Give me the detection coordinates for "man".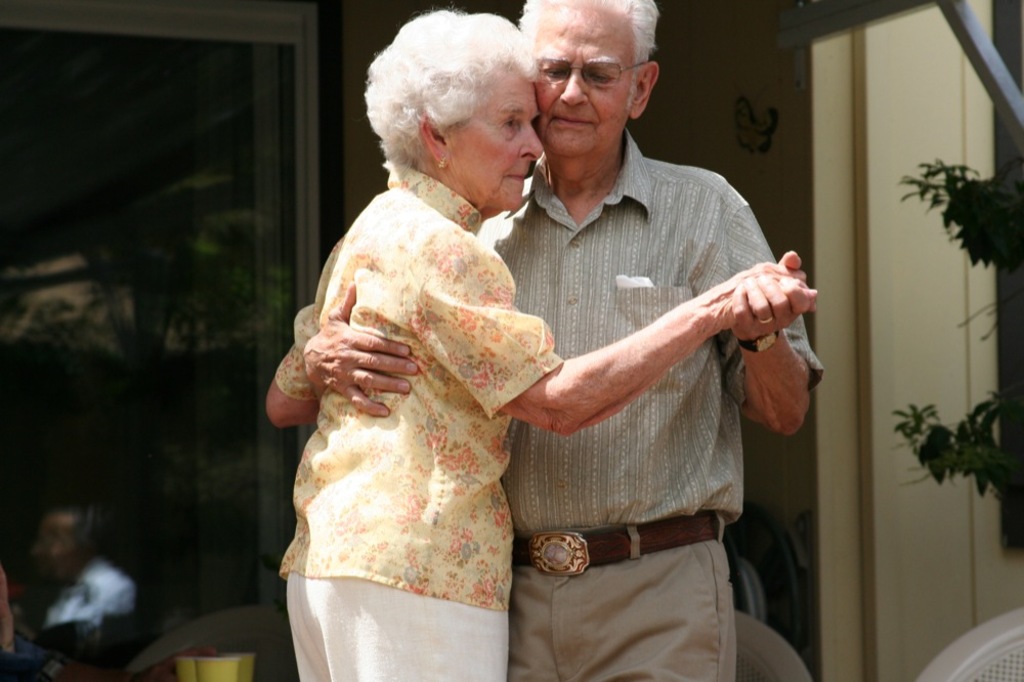
rect(291, 37, 834, 680).
